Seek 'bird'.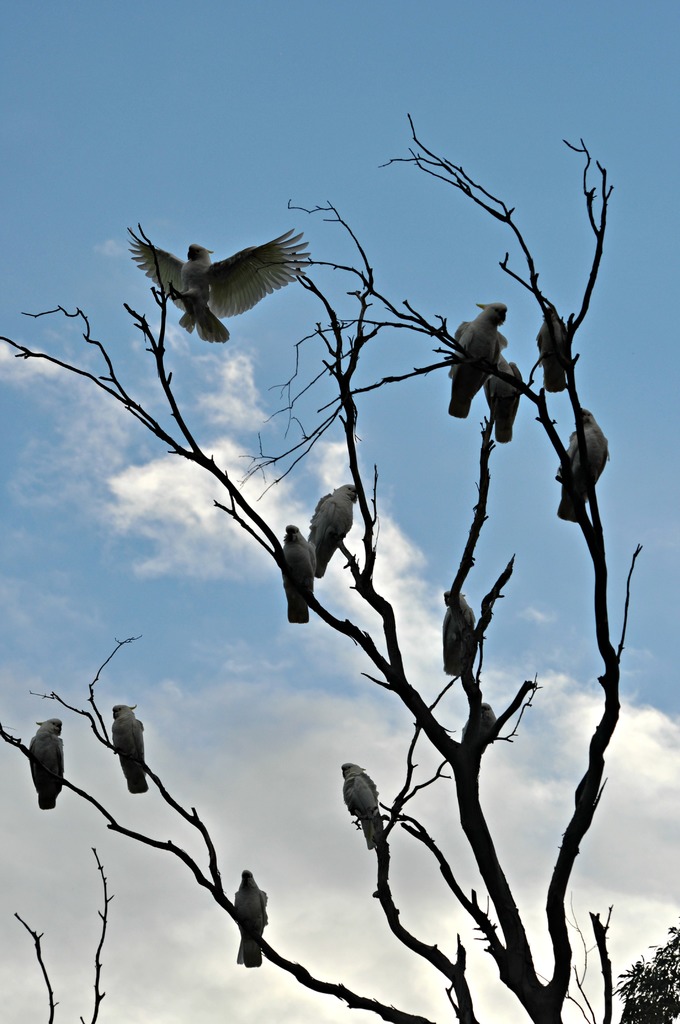
locate(533, 307, 571, 394).
